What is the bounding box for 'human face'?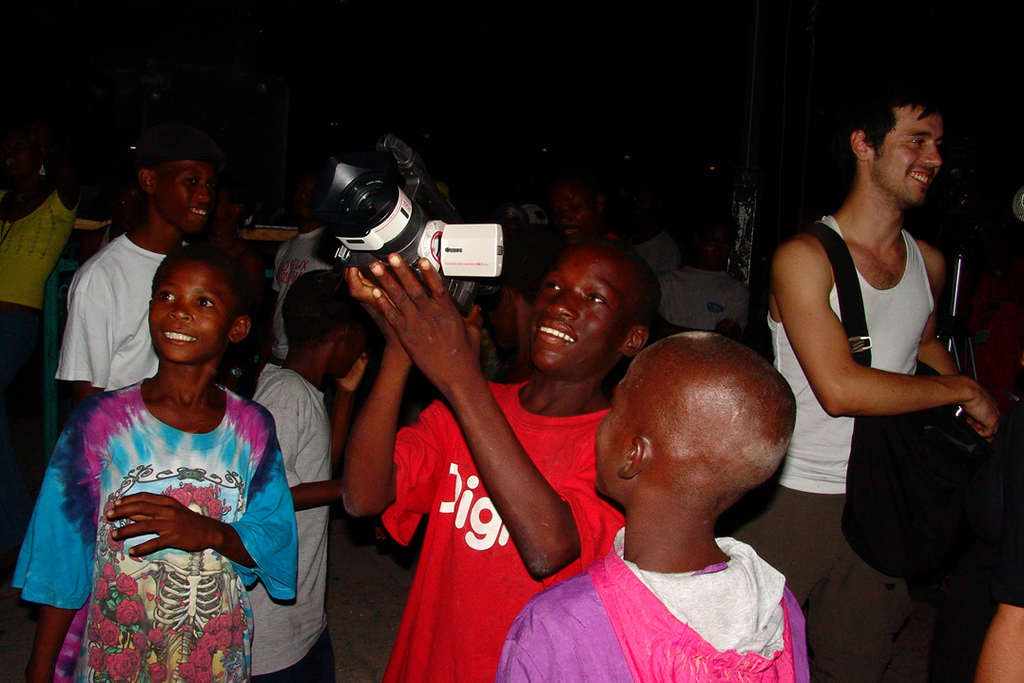
596 376 638 498.
